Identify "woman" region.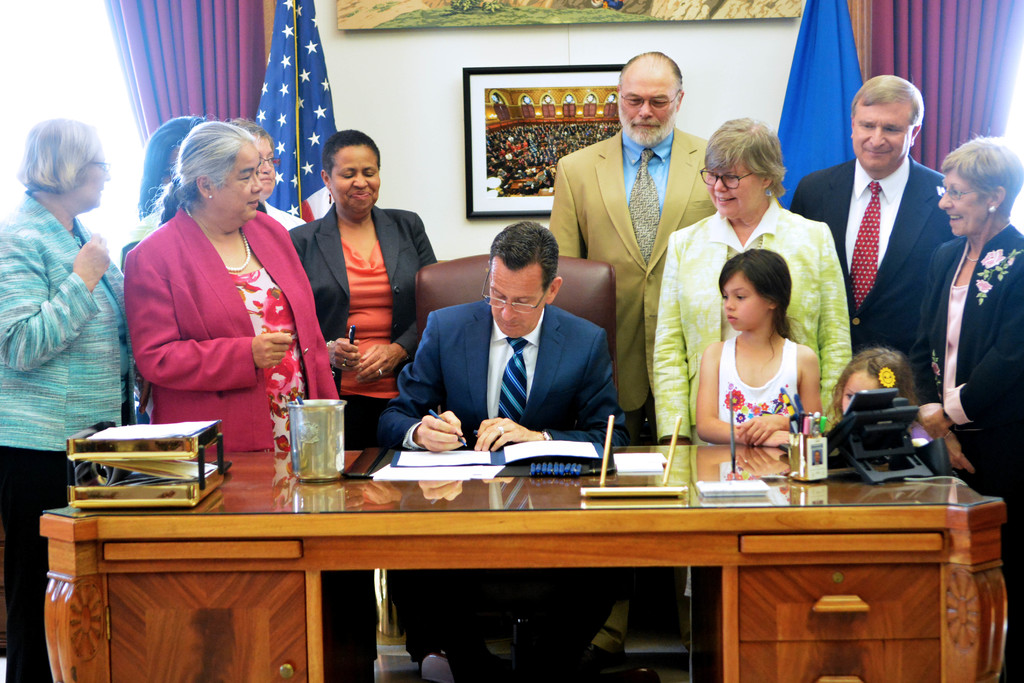
Region: {"left": 650, "top": 118, "right": 850, "bottom": 450}.
